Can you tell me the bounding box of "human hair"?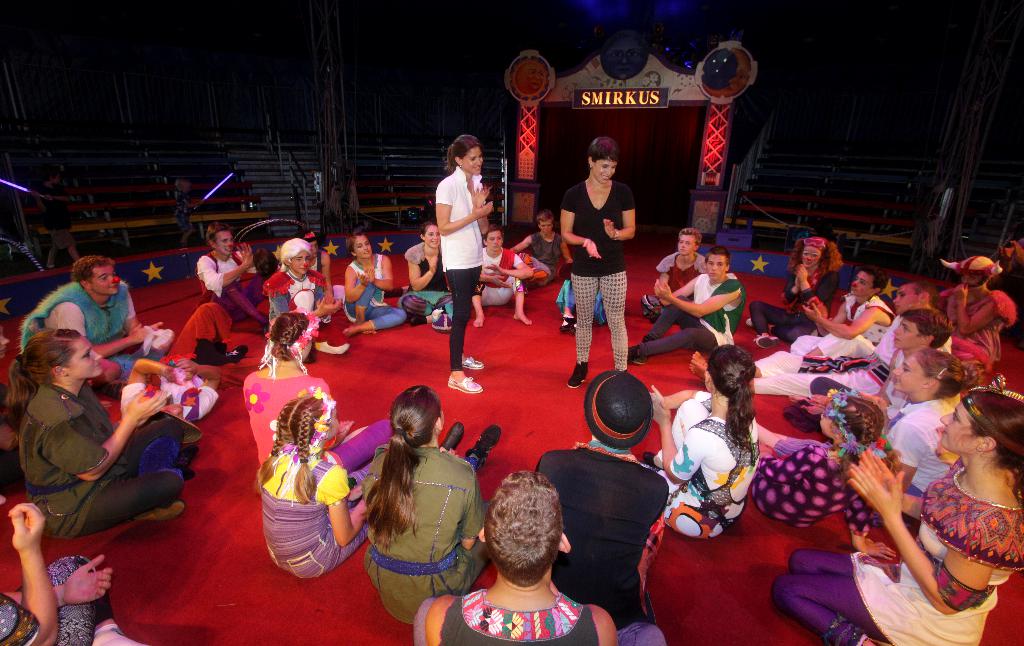
locate(268, 311, 310, 360).
